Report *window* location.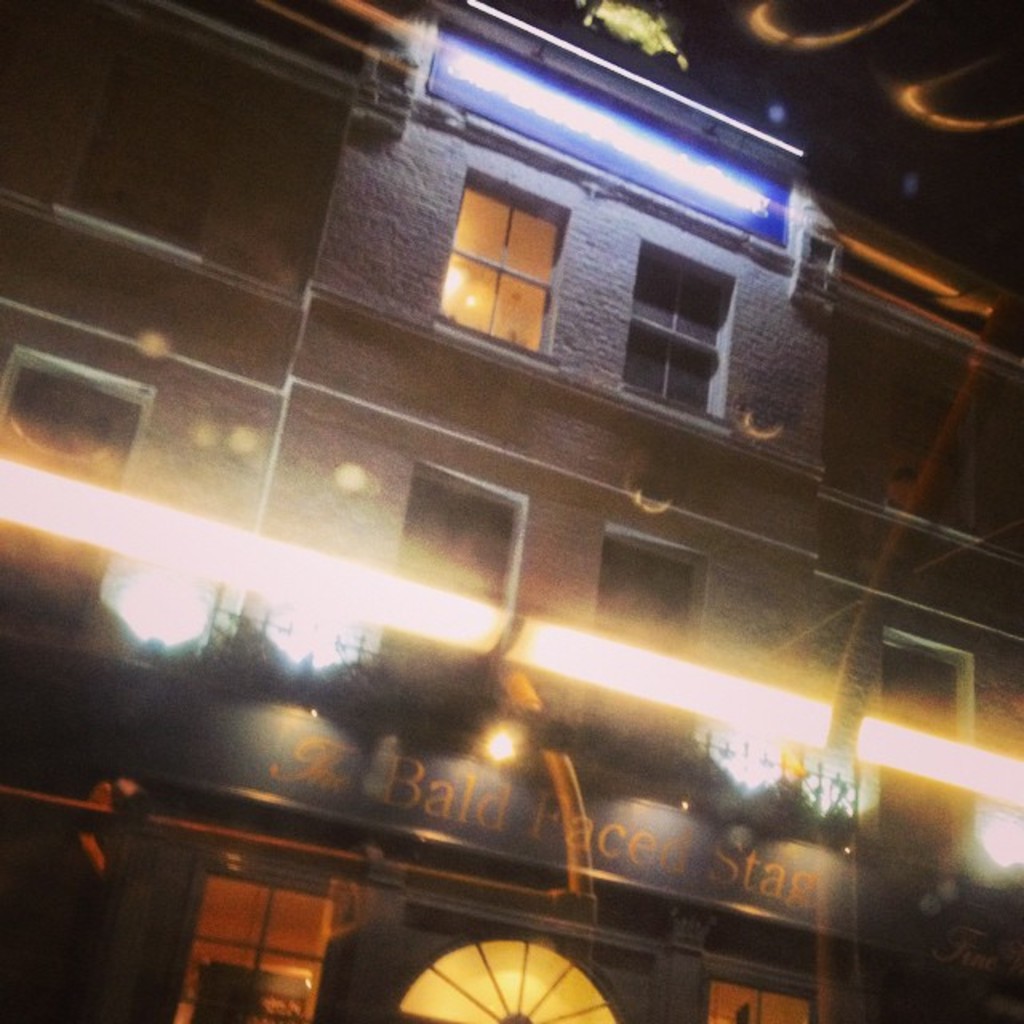
Report: rect(890, 373, 981, 542).
